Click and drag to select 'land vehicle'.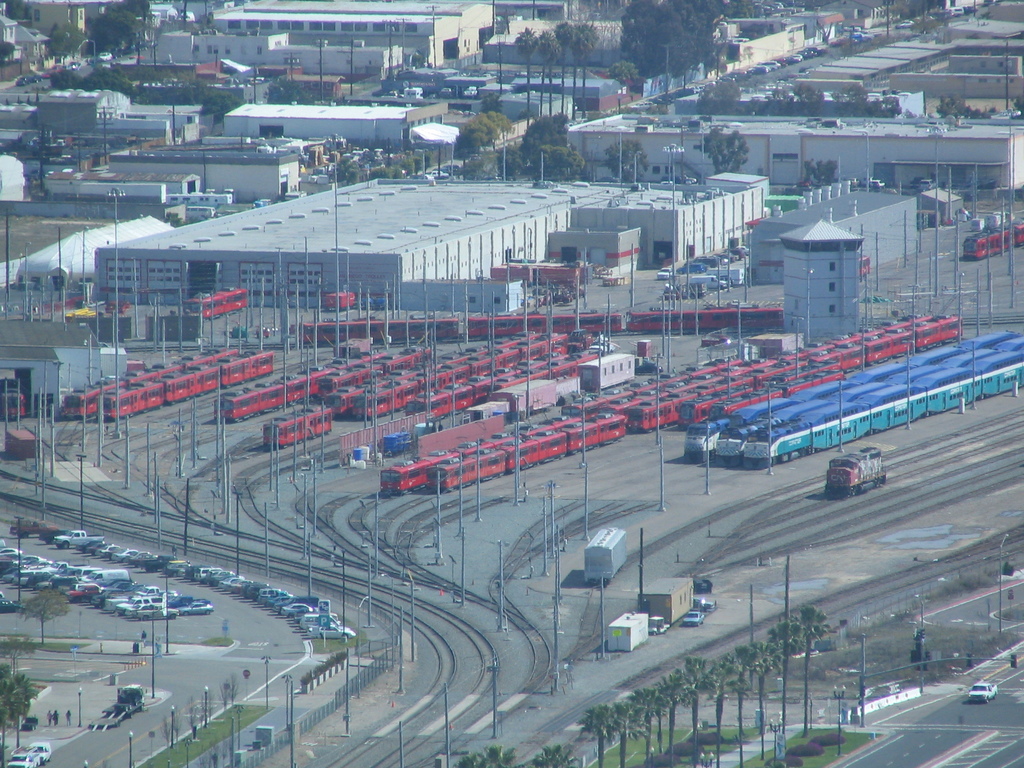
Selection: BBox(54, 531, 99, 545).
